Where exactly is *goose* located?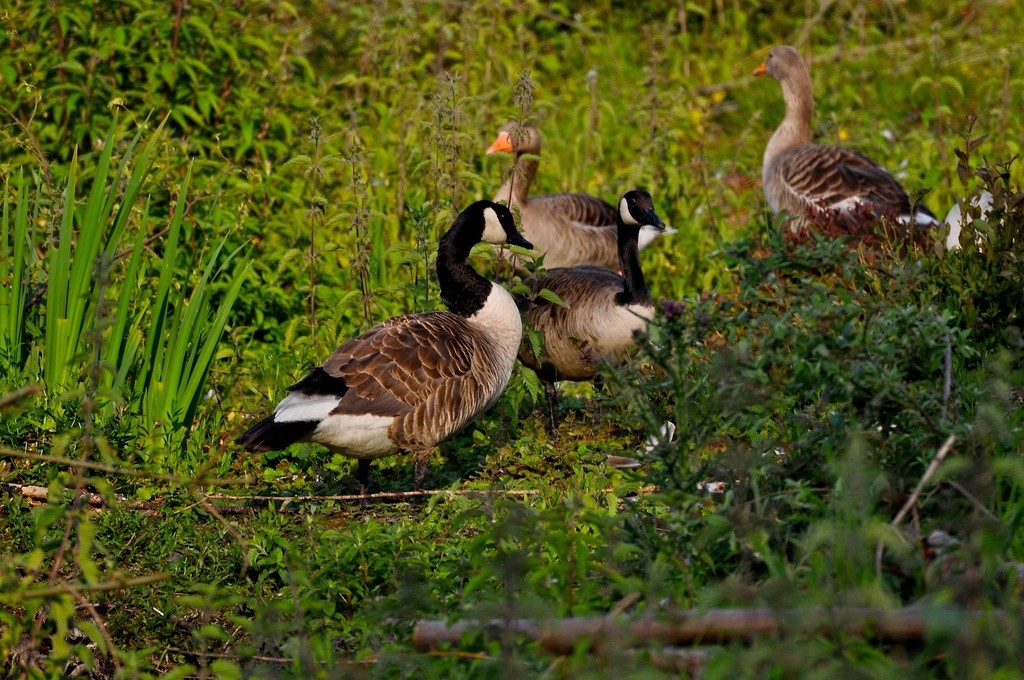
Its bounding box is rect(236, 196, 534, 485).
